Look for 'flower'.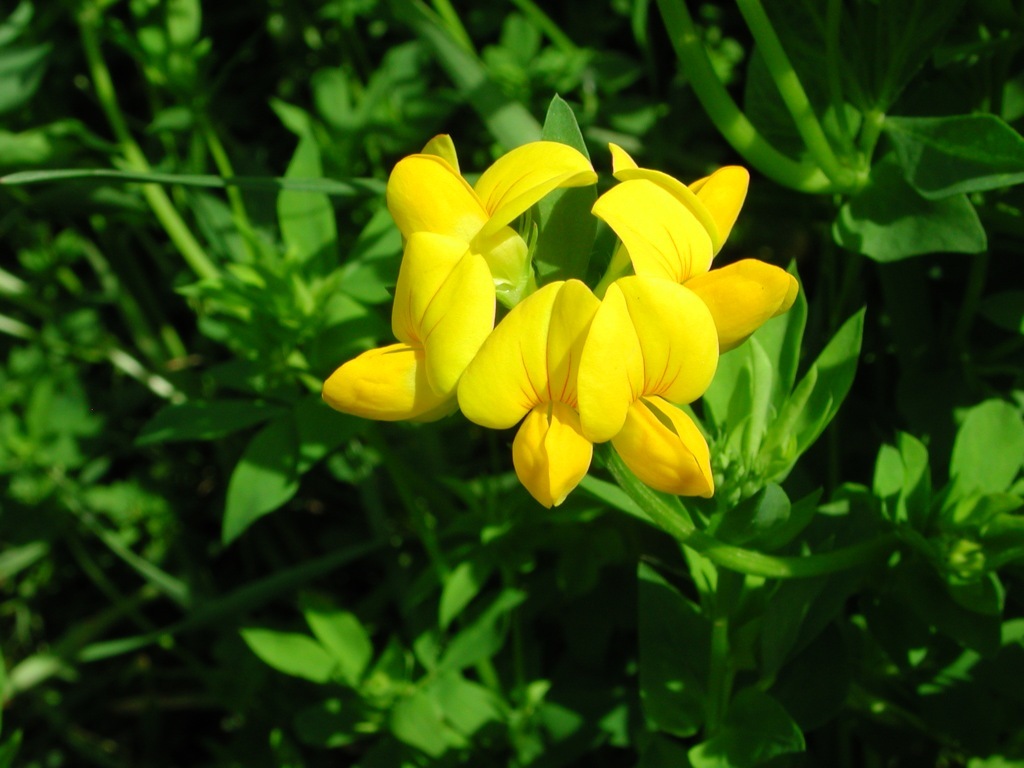
Found: detection(382, 128, 603, 315).
